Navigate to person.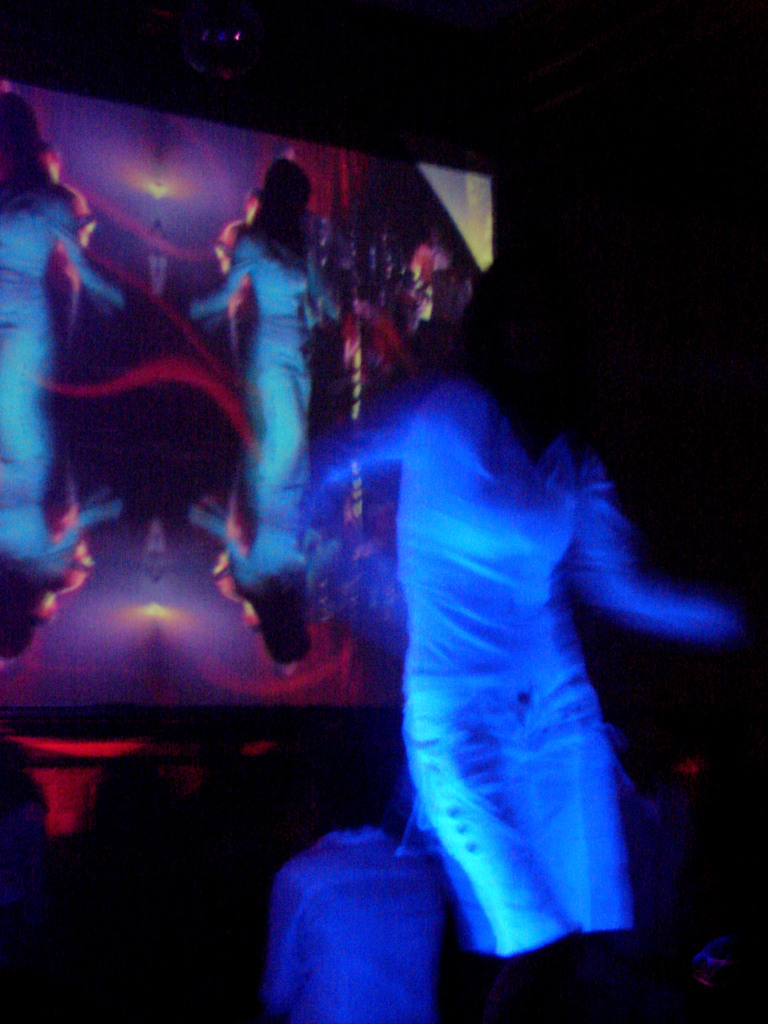
Navigation target: 243/748/465/1021.
